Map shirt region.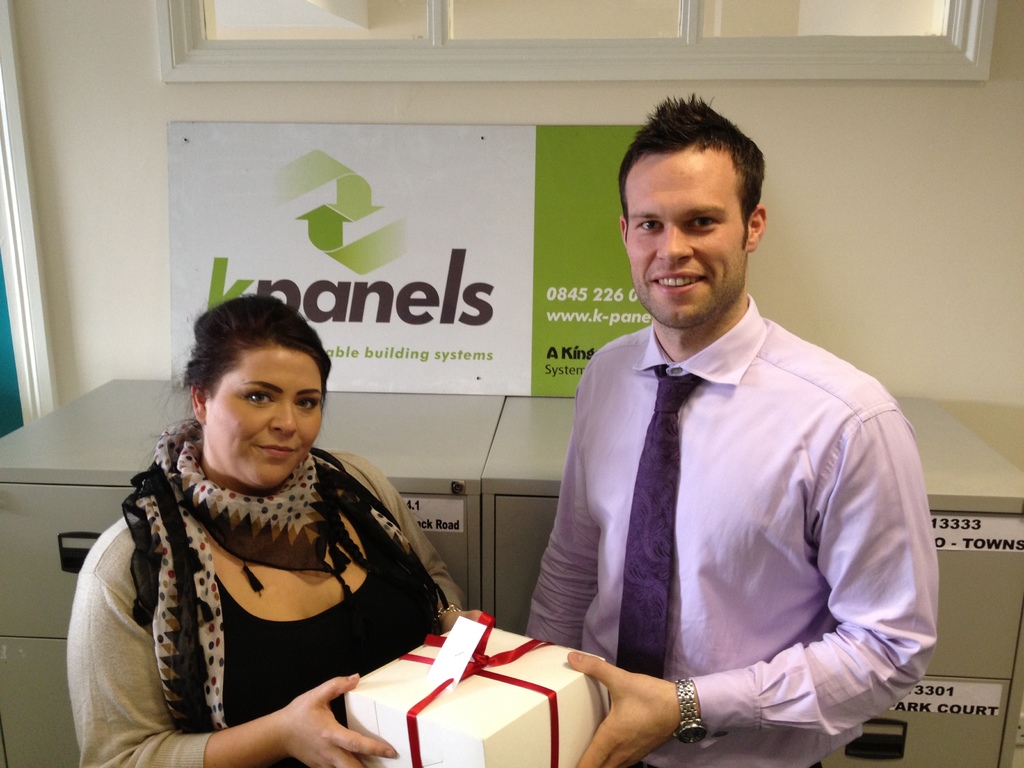
Mapped to 518 257 918 732.
